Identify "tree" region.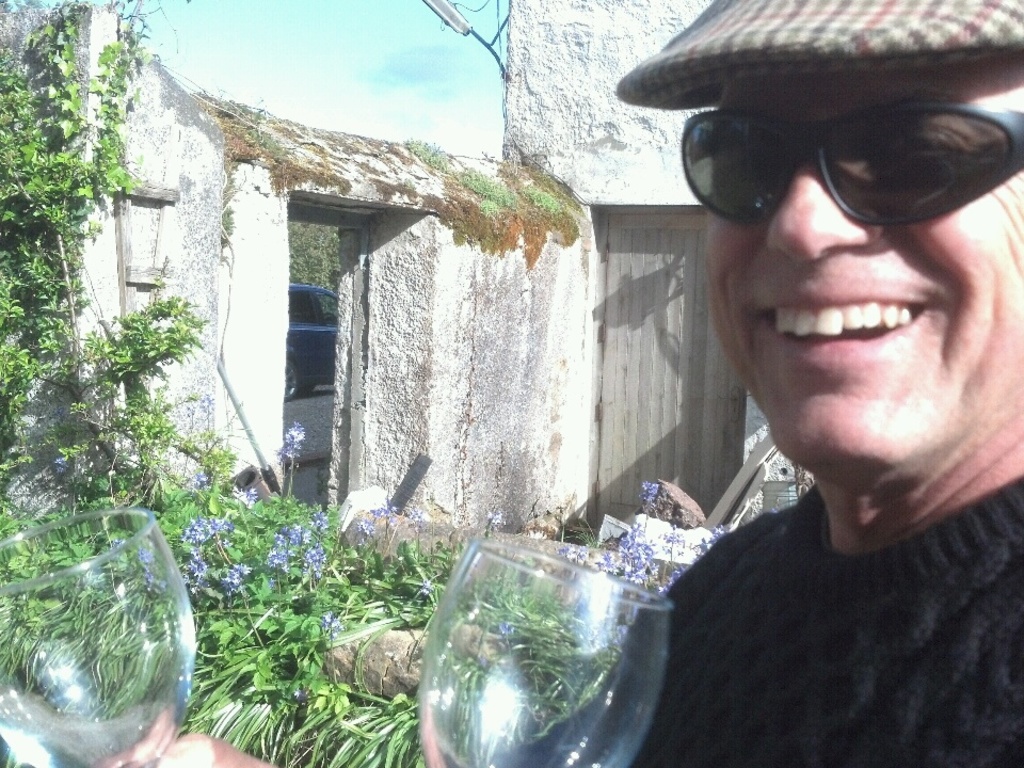
Region: detection(6, 11, 135, 412).
